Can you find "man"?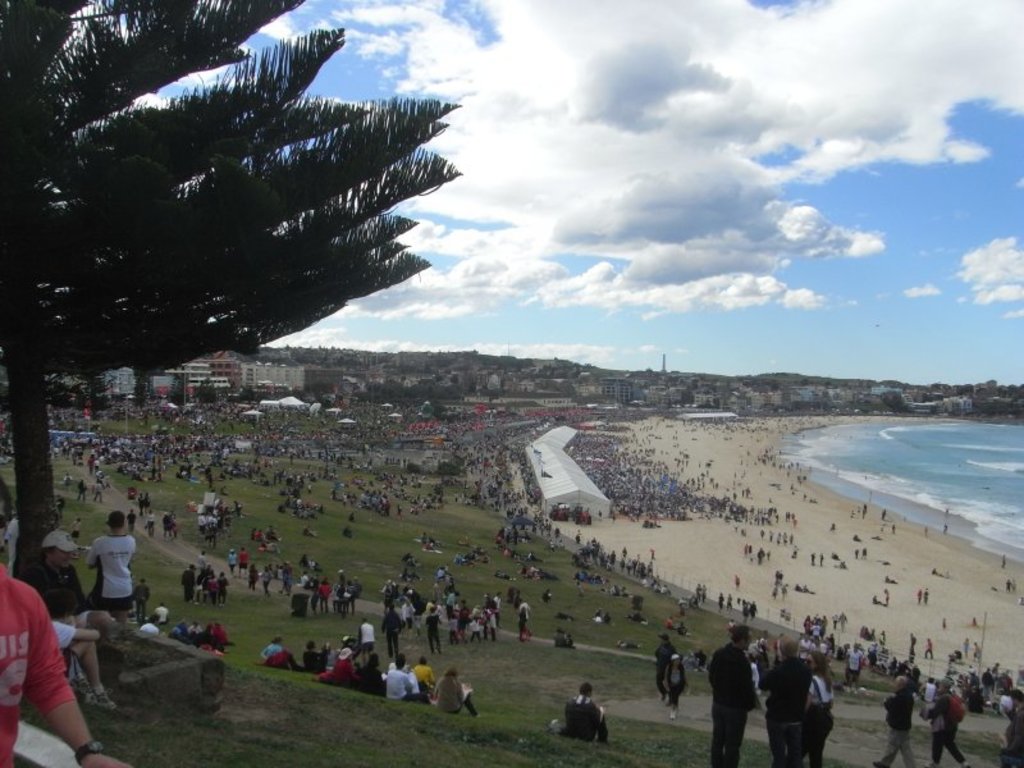
Yes, bounding box: <bbox>383, 649, 419, 709</bbox>.
